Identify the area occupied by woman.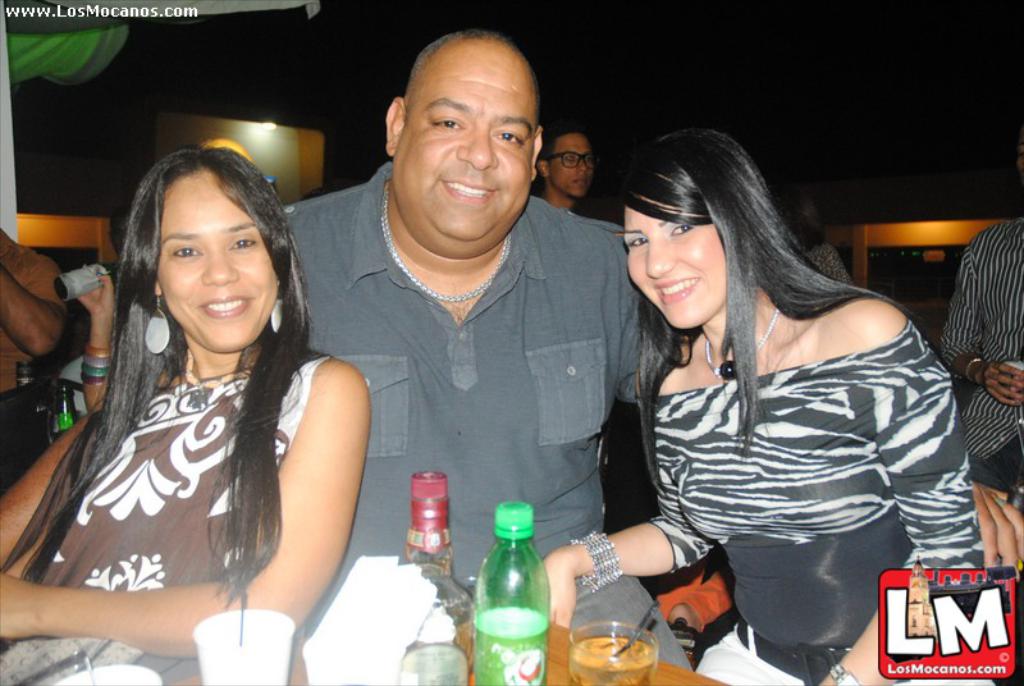
Area: select_region(573, 113, 964, 663).
